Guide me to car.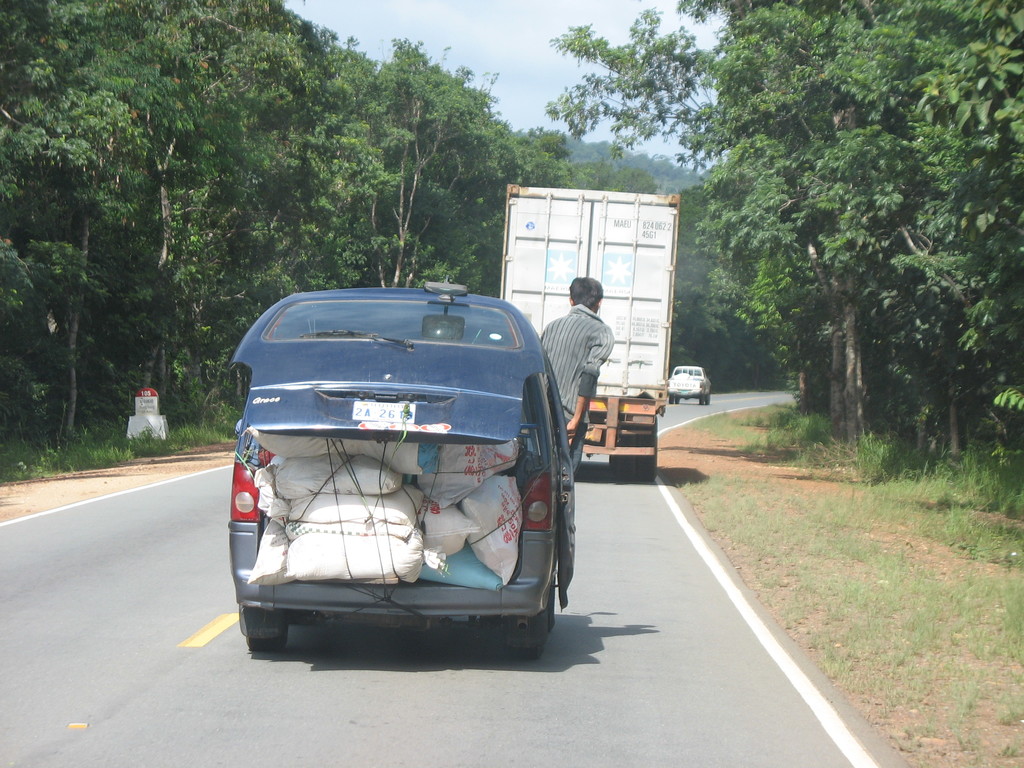
Guidance: 211 281 572 666.
